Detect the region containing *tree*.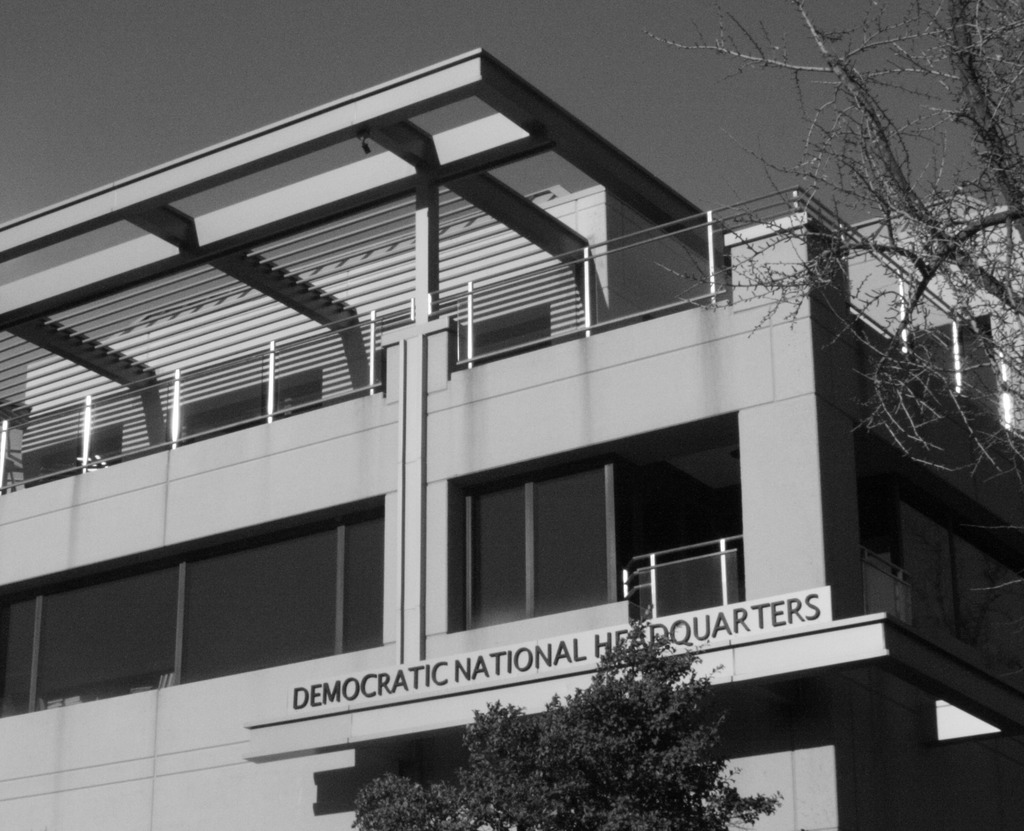
x1=349 y1=596 x2=784 y2=830.
